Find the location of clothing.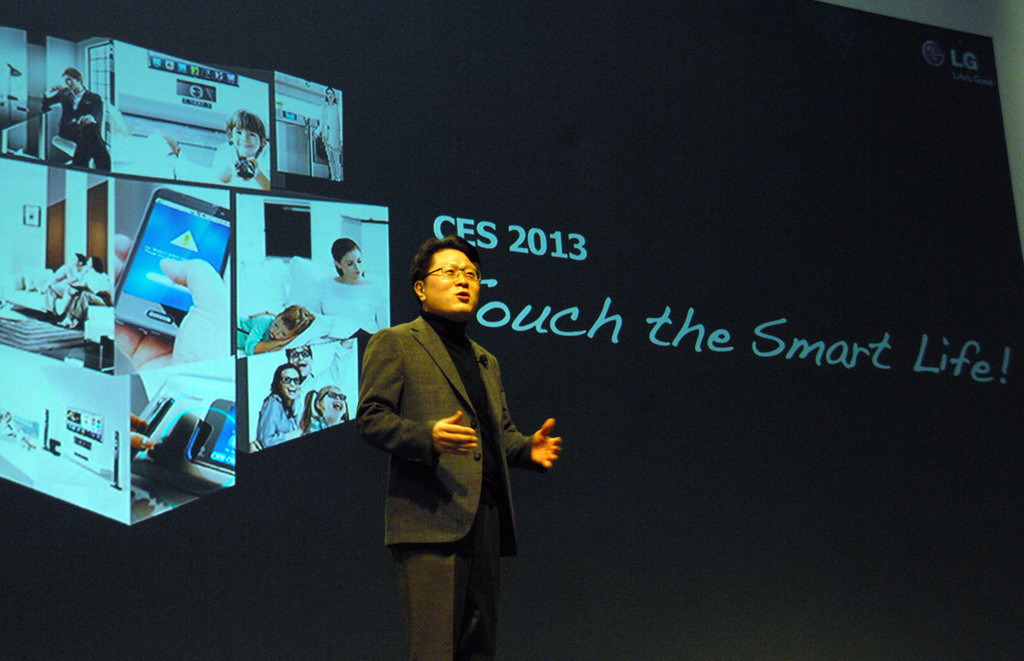
Location: <box>352,316,536,660</box>.
